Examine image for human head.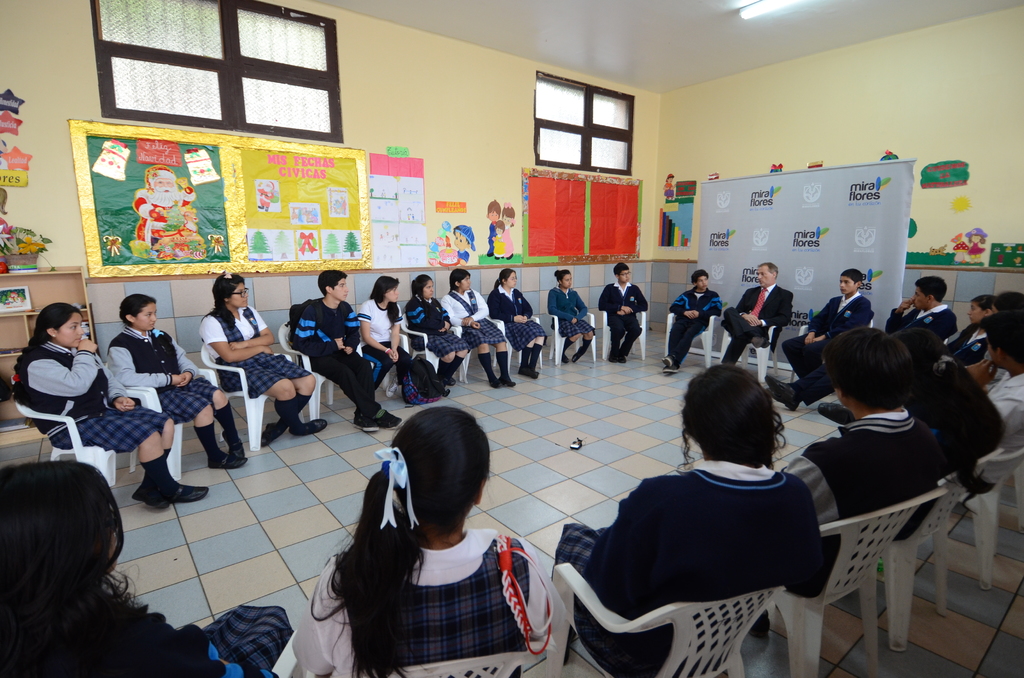
Examination result: select_region(38, 302, 85, 350).
